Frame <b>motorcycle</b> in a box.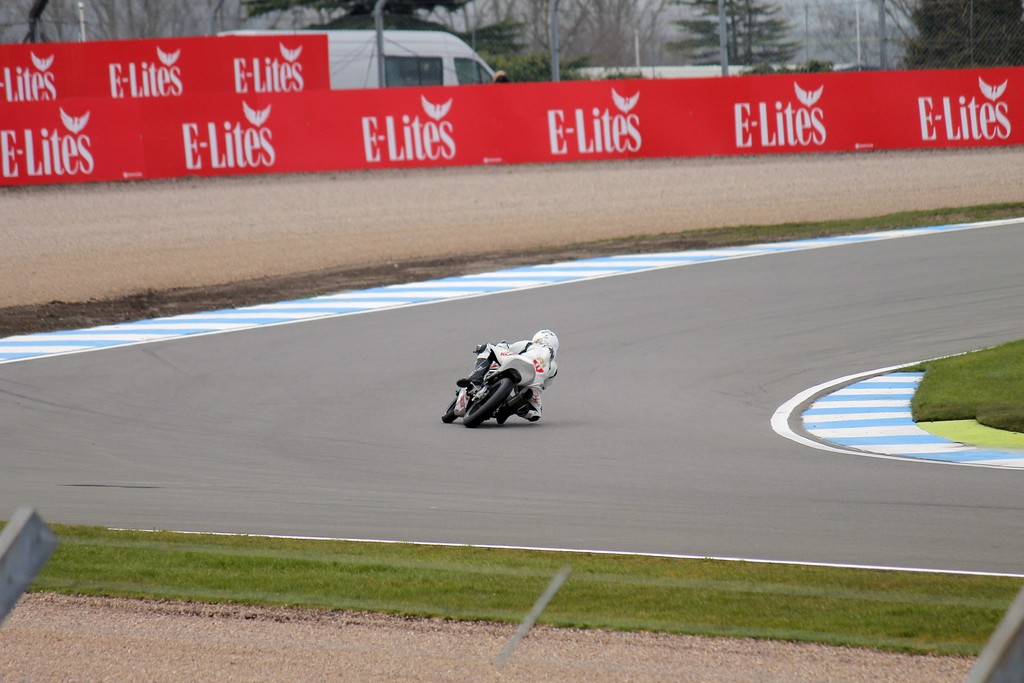
(444,338,557,432).
